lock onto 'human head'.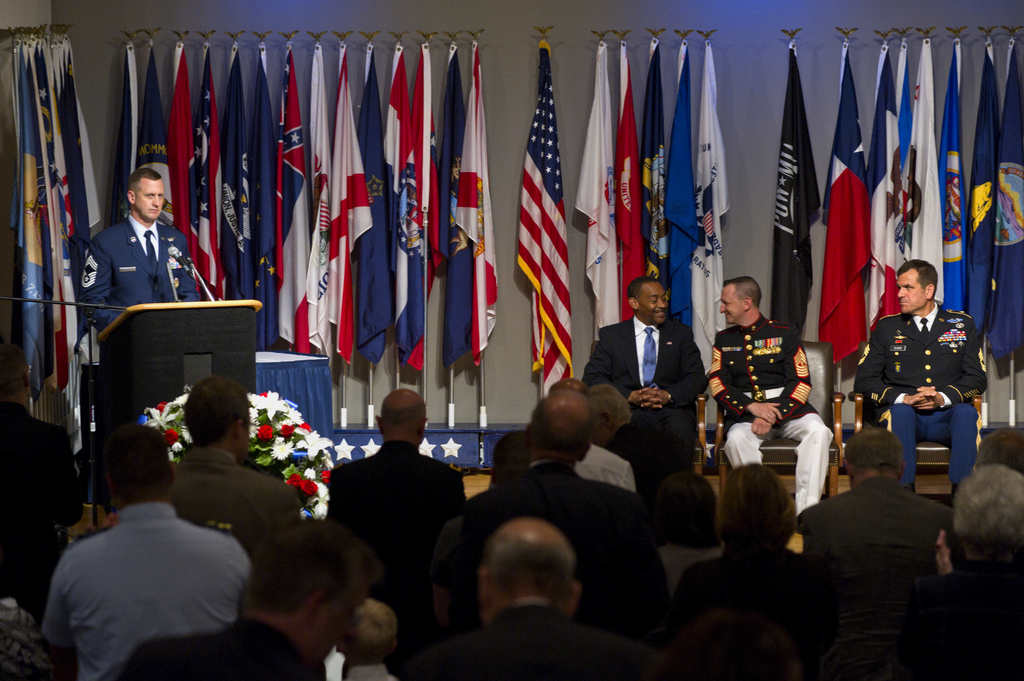
Locked: box(715, 461, 796, 549).
